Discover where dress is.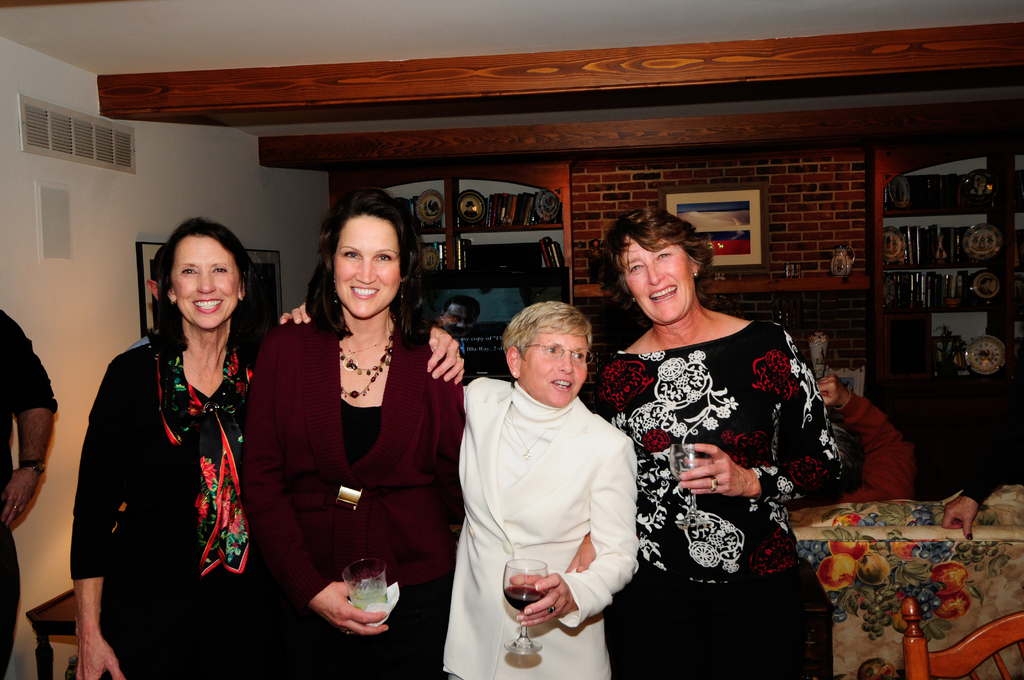
Discovered at detection(69, 337, 259, 674).
